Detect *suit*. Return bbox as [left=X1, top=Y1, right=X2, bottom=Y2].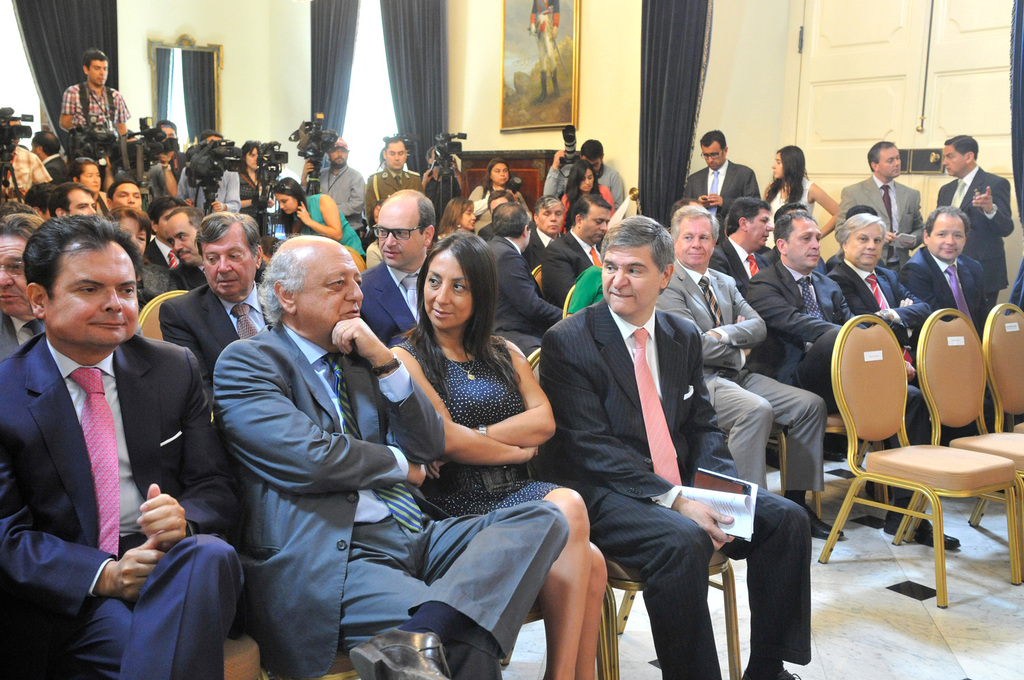
[left=899, top=240, right=1000, bottom=408].
